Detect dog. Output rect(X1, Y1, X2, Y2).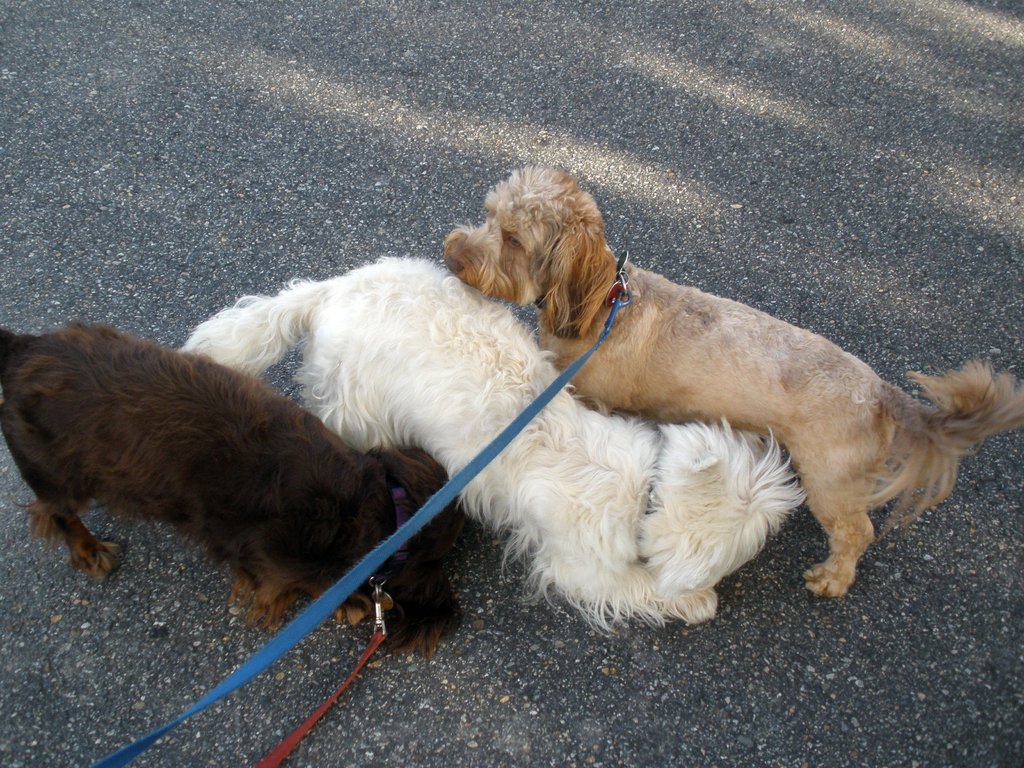
rect(173, 252, 808, 637).
